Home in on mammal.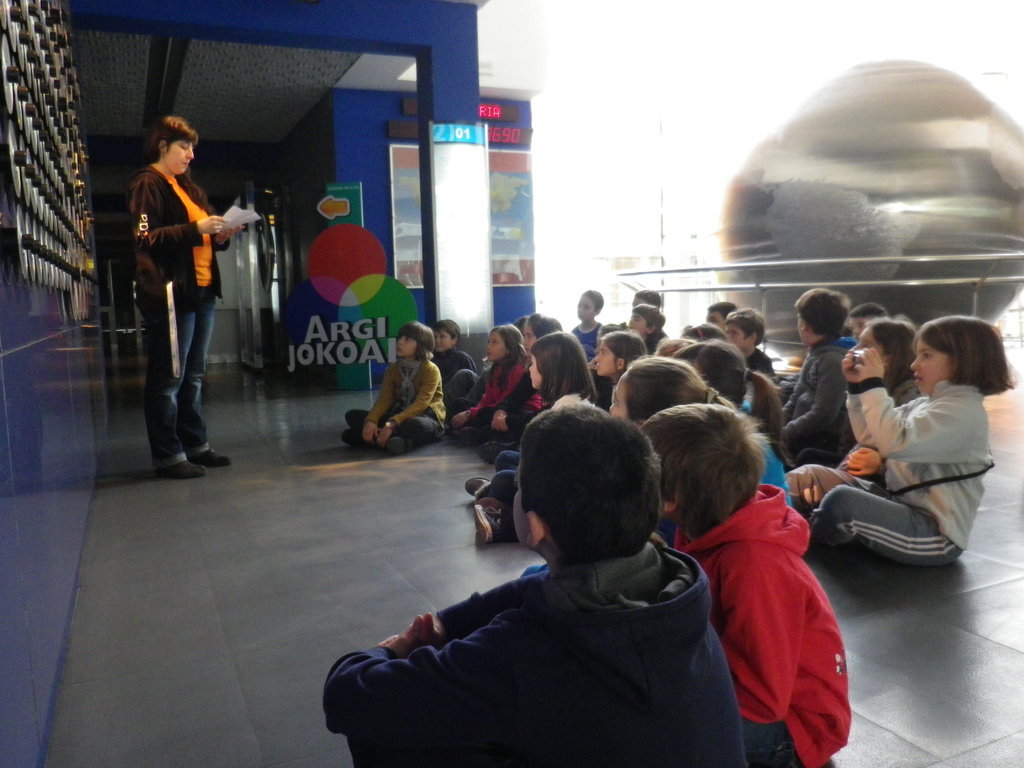
Homed in at <box>427,316,478,413</box>.
